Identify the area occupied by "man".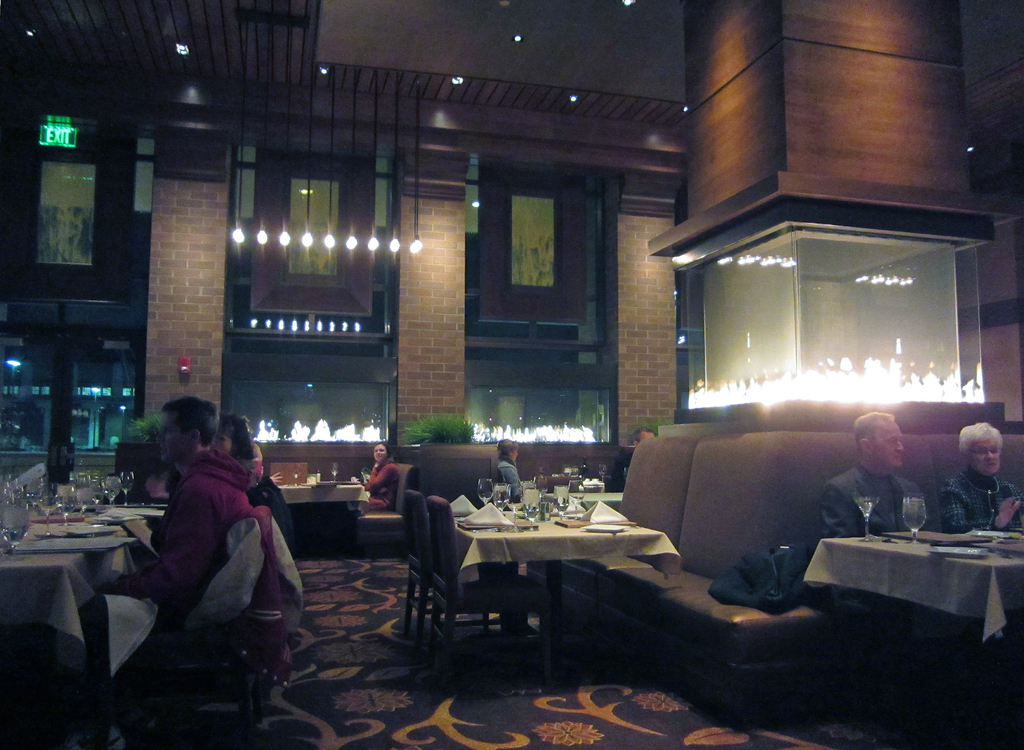
Area: region(611, 428, 653, 489).
